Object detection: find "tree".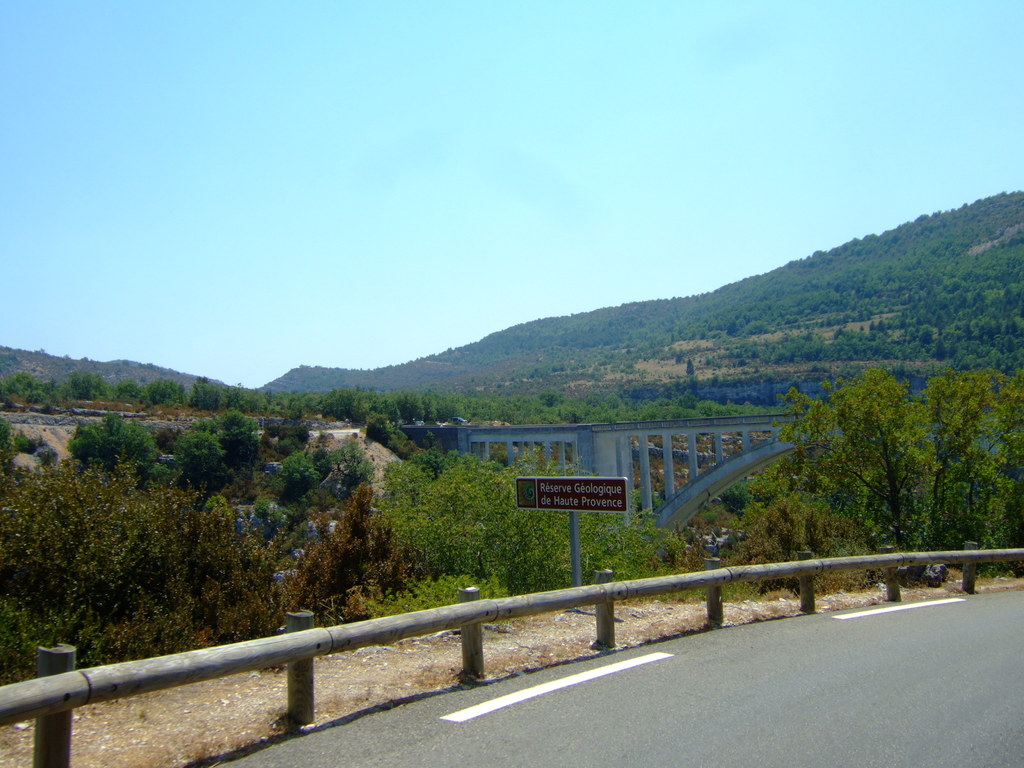
[x1=150, y1=373, x2=178, y2=402].
